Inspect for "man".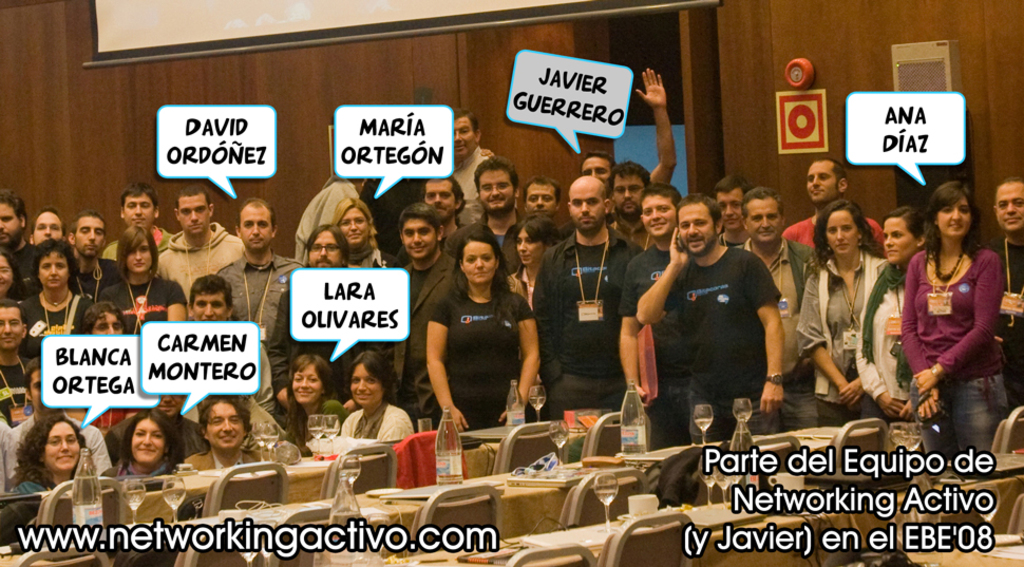
Inspection: <box>784,155,885,262</box>.
